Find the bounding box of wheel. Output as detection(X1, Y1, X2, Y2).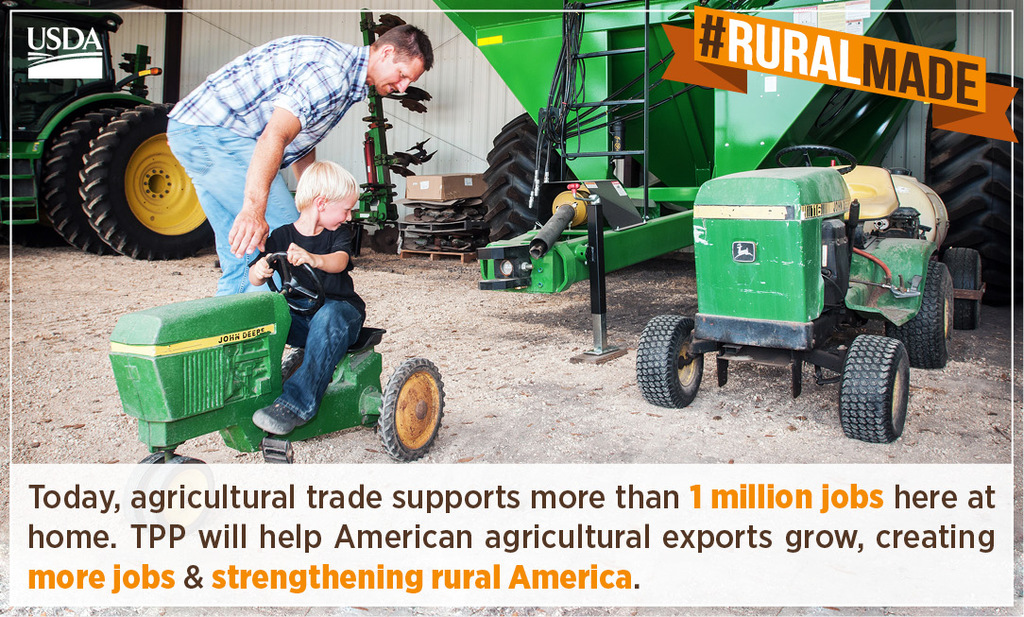
detection(887, 262, 947, 368).
